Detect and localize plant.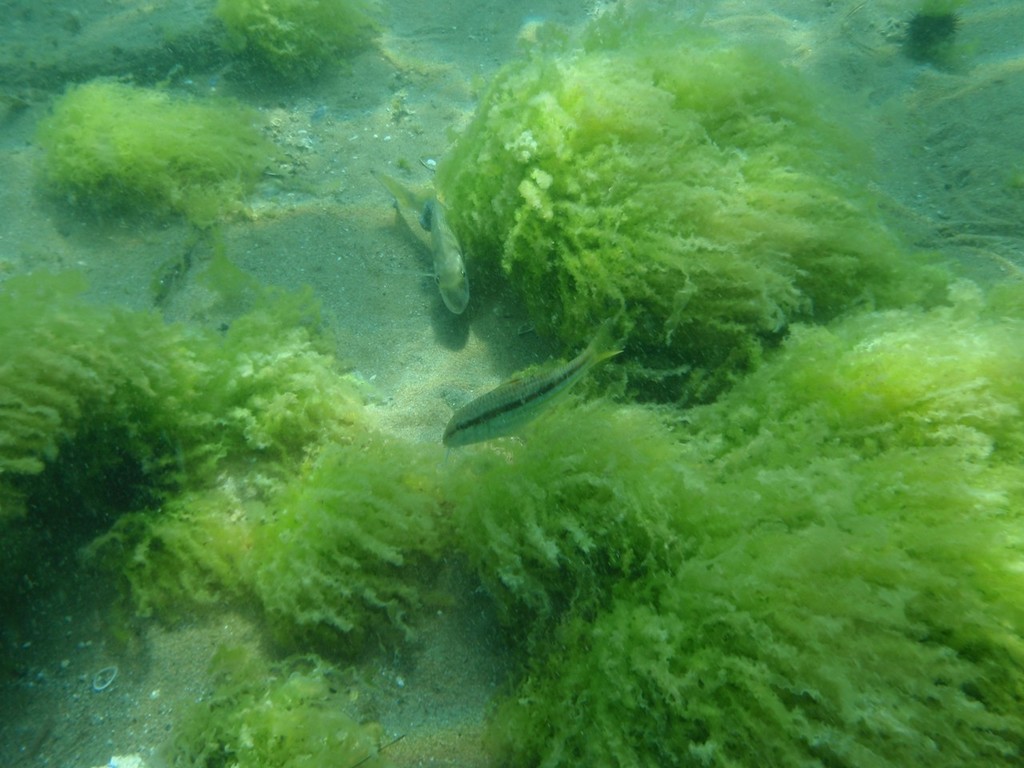
Localized at x1=157 y1=641 x2=442 y2=767.
